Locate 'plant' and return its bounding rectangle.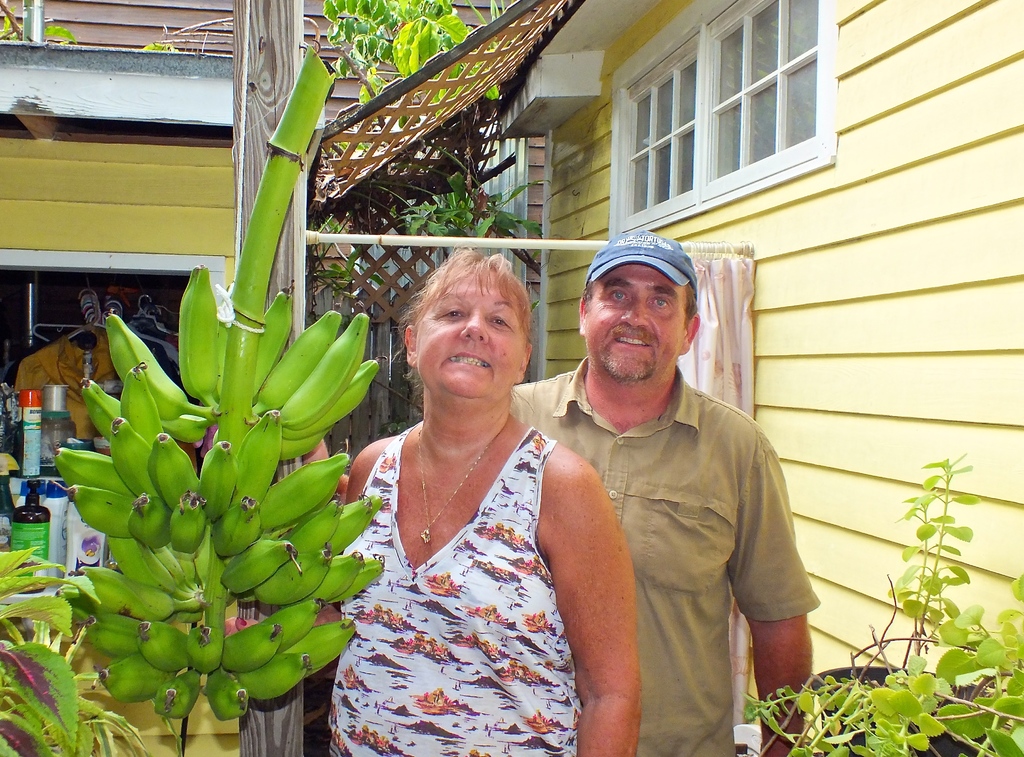
[left=383, top=158, right=566, bottom=265].
